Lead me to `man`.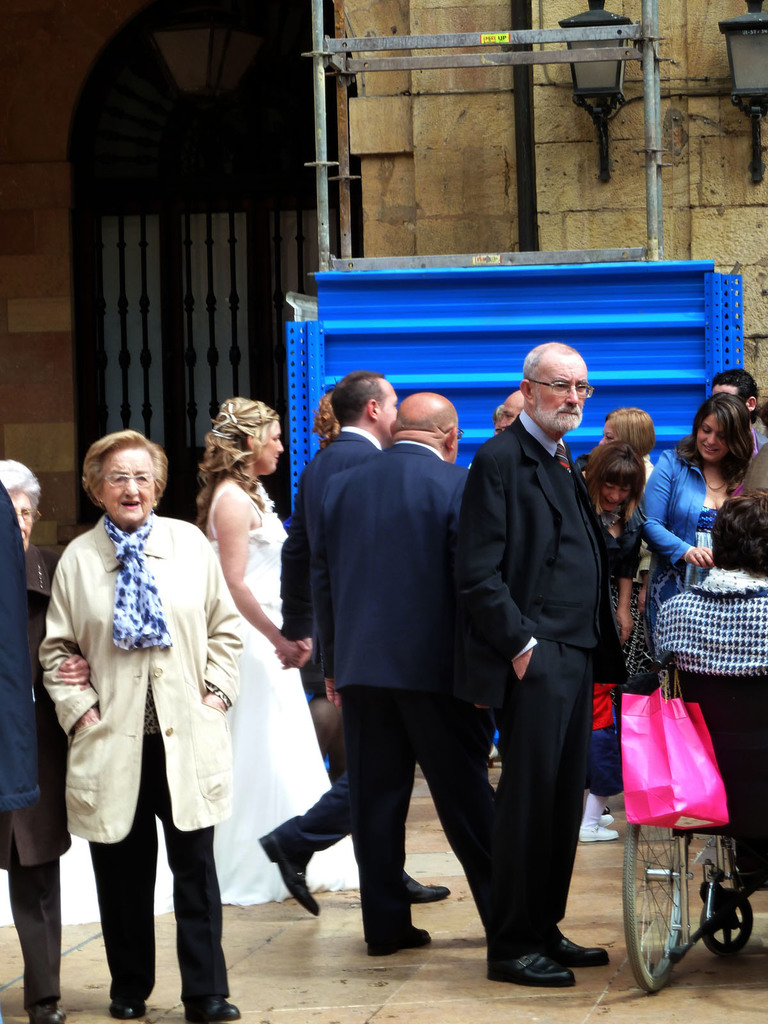
Lead to {"x1": 500, "y1": 393, "x2": 557, "y2": 440}.
